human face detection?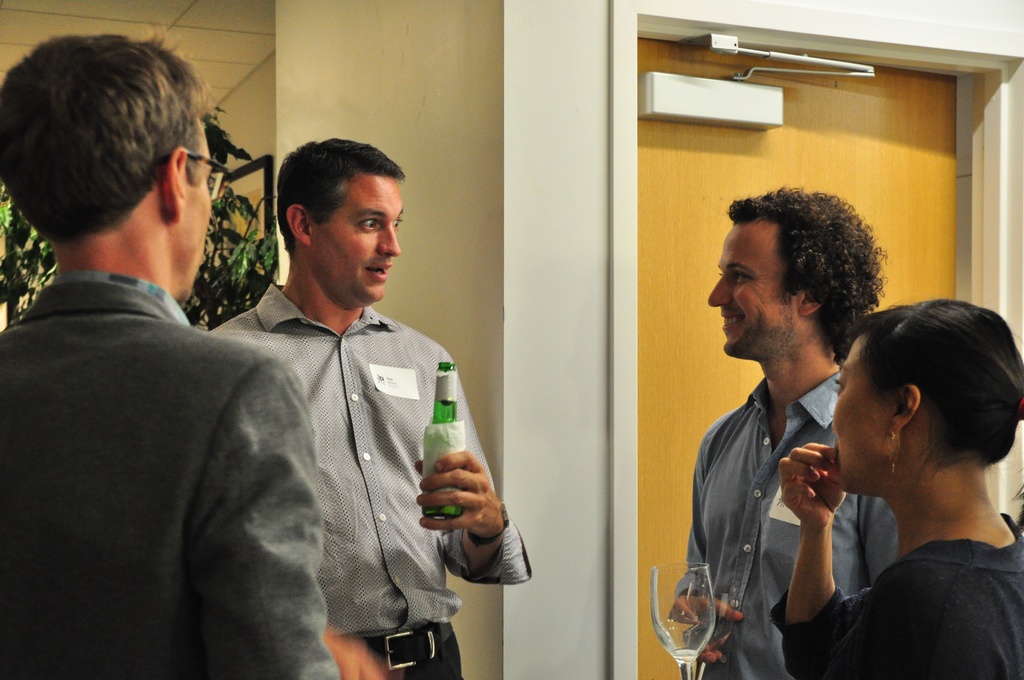
[left=152, top=124, right=207, bottom=289]
